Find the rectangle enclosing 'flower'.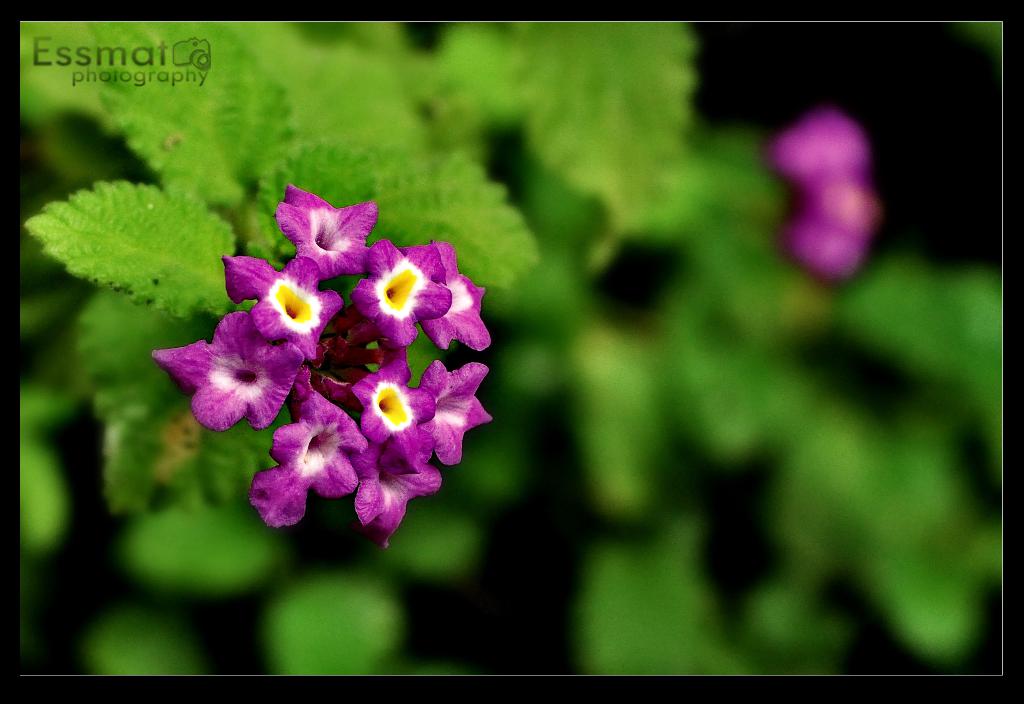
x1=347 y1=434 x2=445 y2=549.
